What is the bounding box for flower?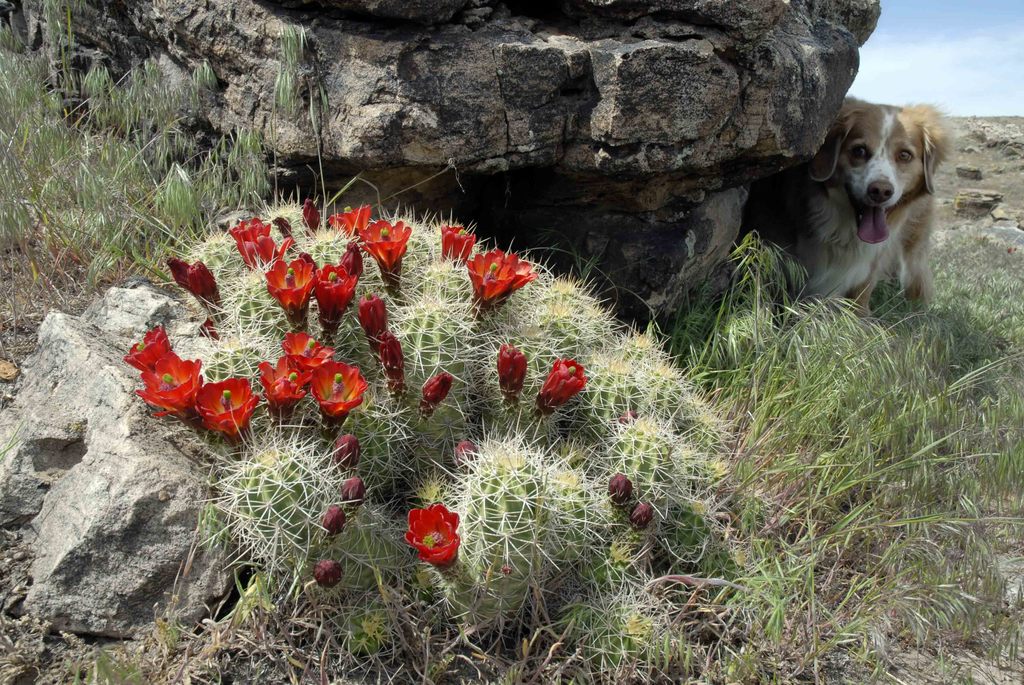
(495,341,530,395).
